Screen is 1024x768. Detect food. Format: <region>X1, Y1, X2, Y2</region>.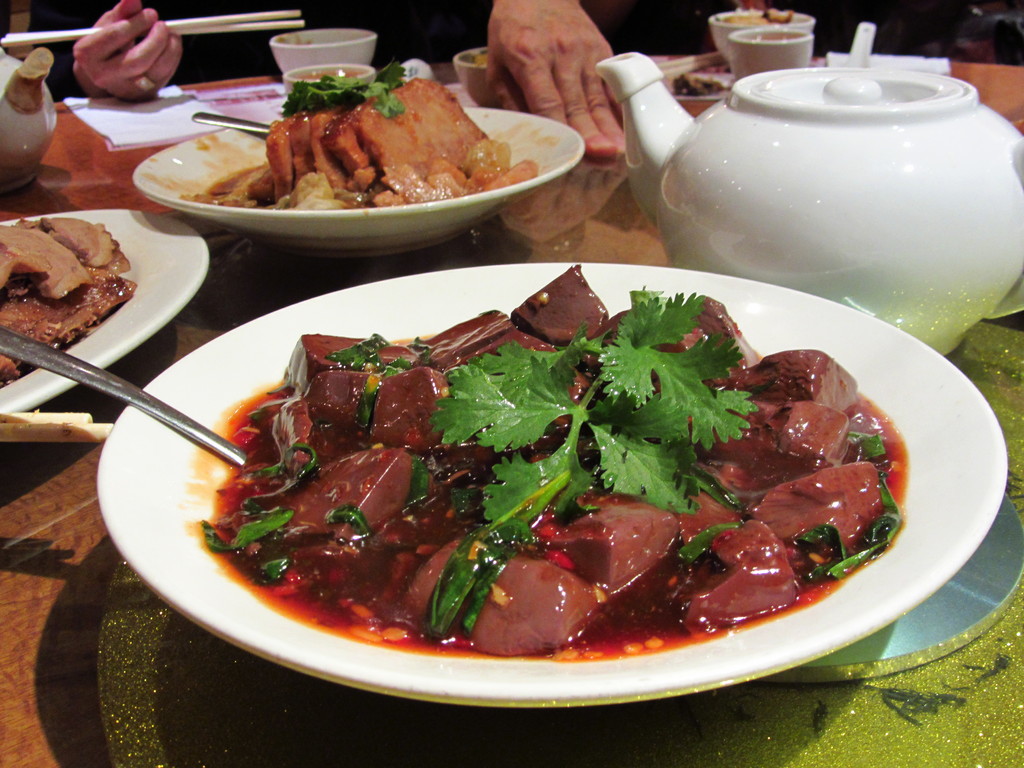
<region>179, 65, 541, 210</region>.
